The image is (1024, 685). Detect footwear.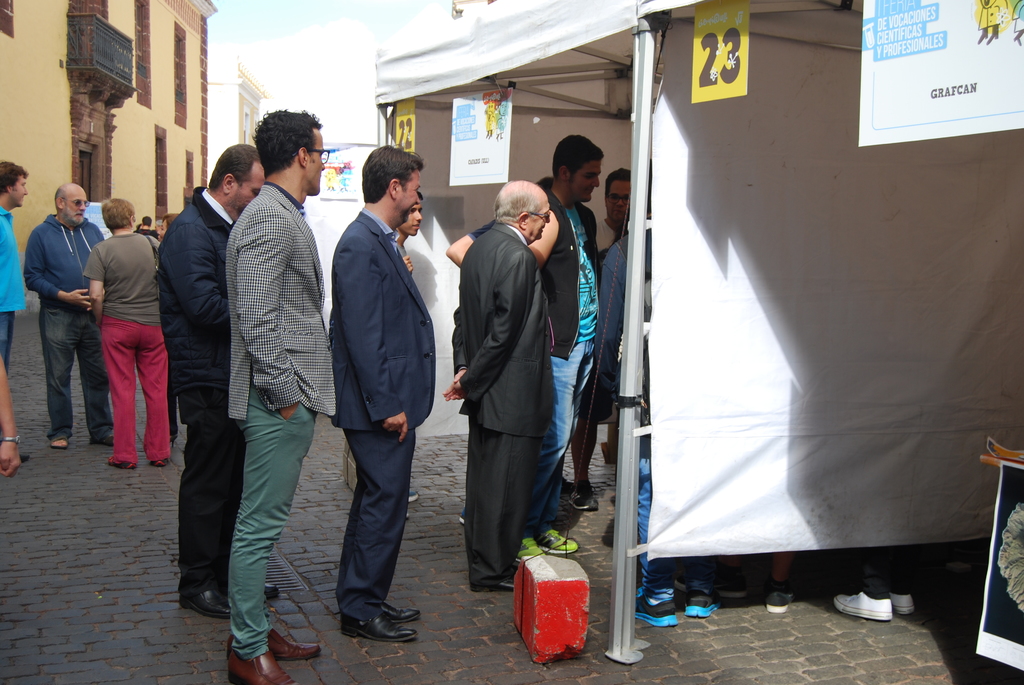
Detection: bbox=(681, 588, 721, 622).
